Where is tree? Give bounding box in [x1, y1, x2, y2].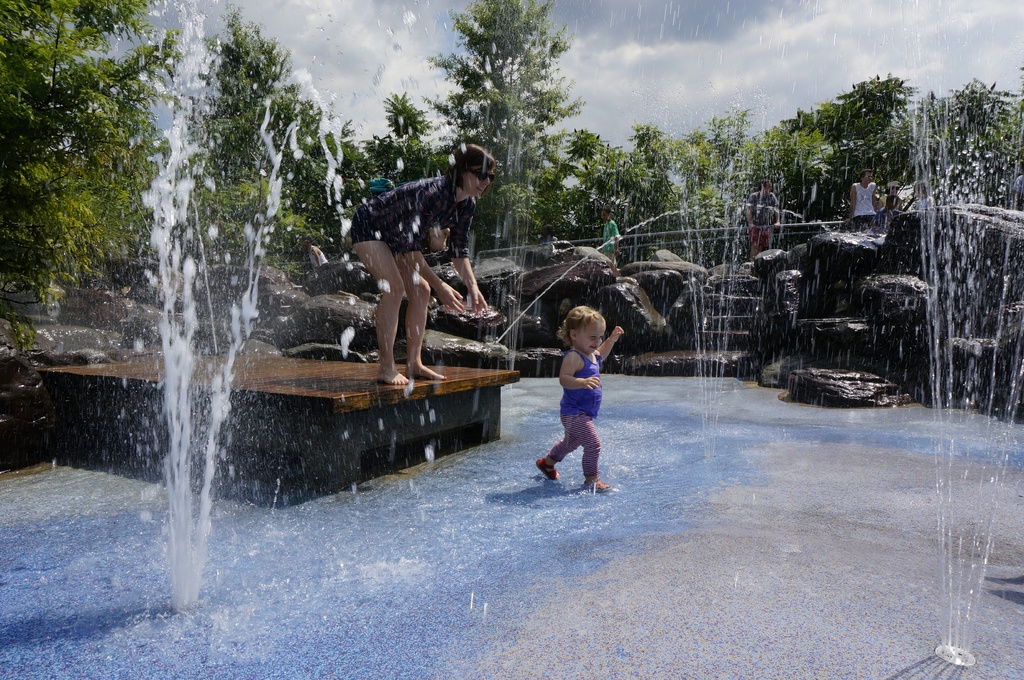
[171, 0, 373, 280].
